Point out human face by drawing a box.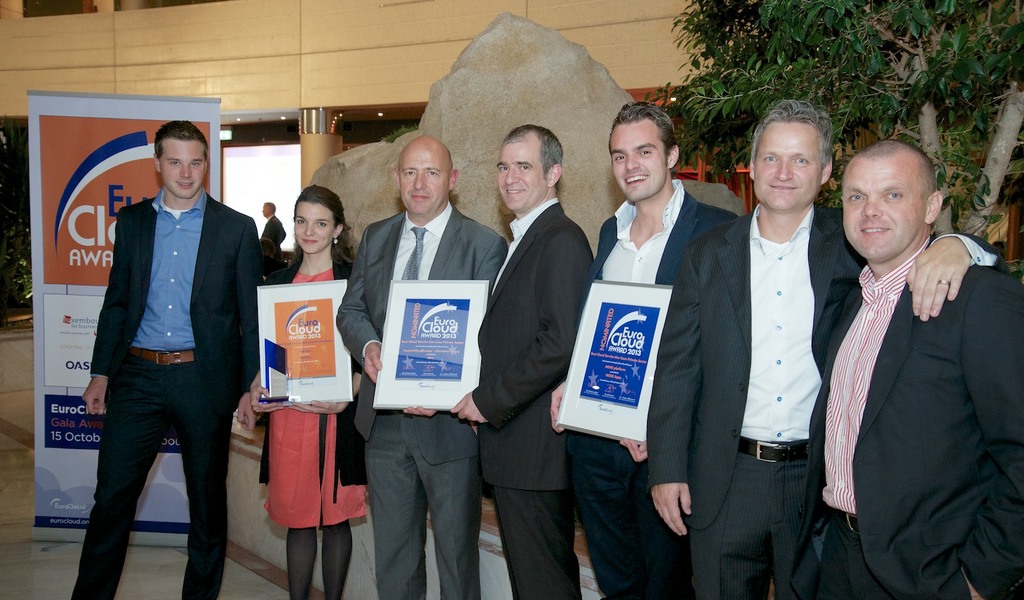
l=290, t=200, r=337, b=257.
